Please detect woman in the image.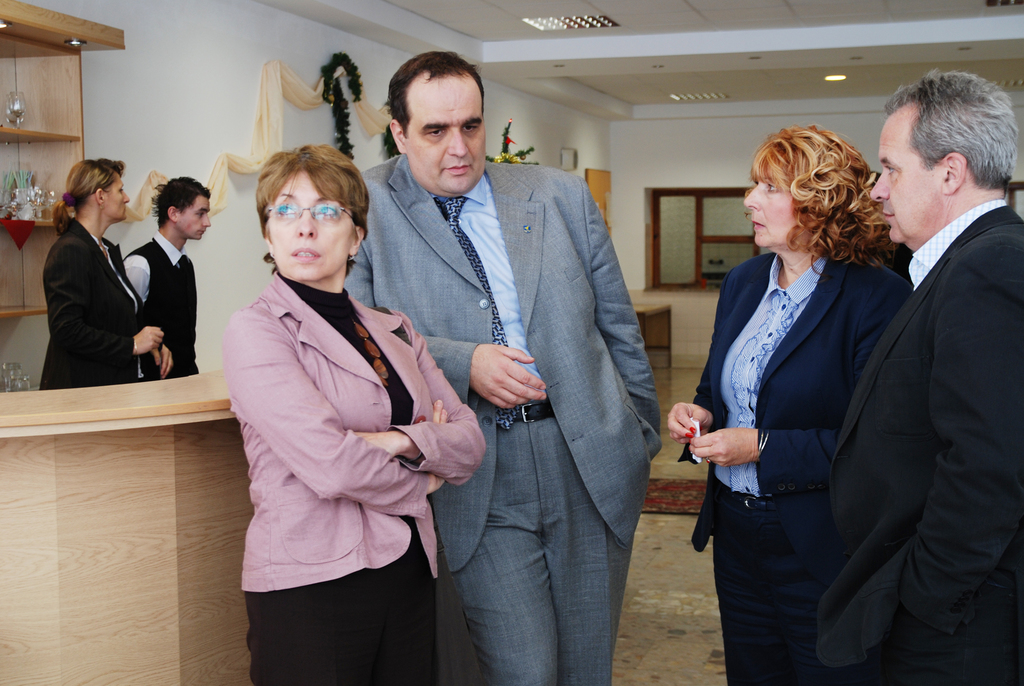
665/123/917/685.
